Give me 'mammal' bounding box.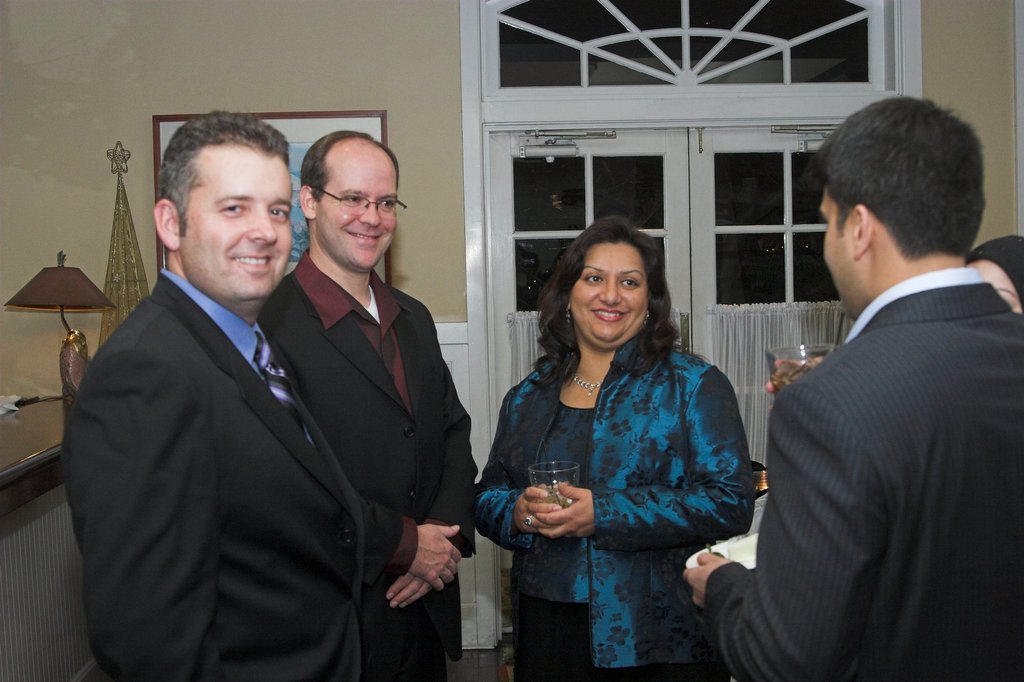
left=461, top=223, right=779, bottom=655.
